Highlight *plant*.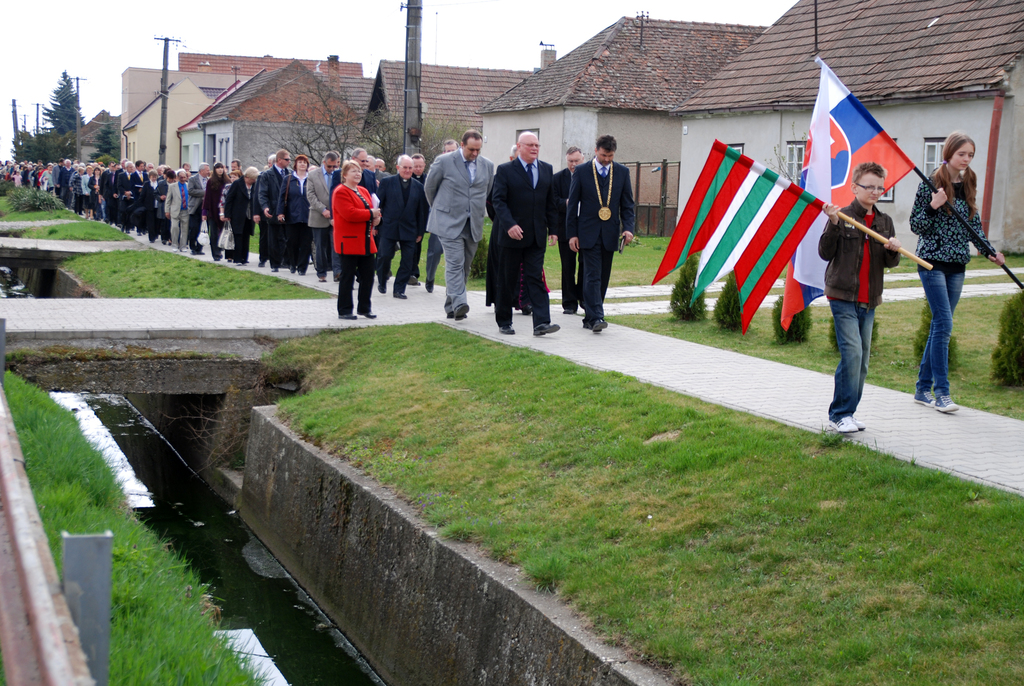
Highlighted region: {"x1": 908, "y1": 295, "x2": 932, "y2": 365}.
